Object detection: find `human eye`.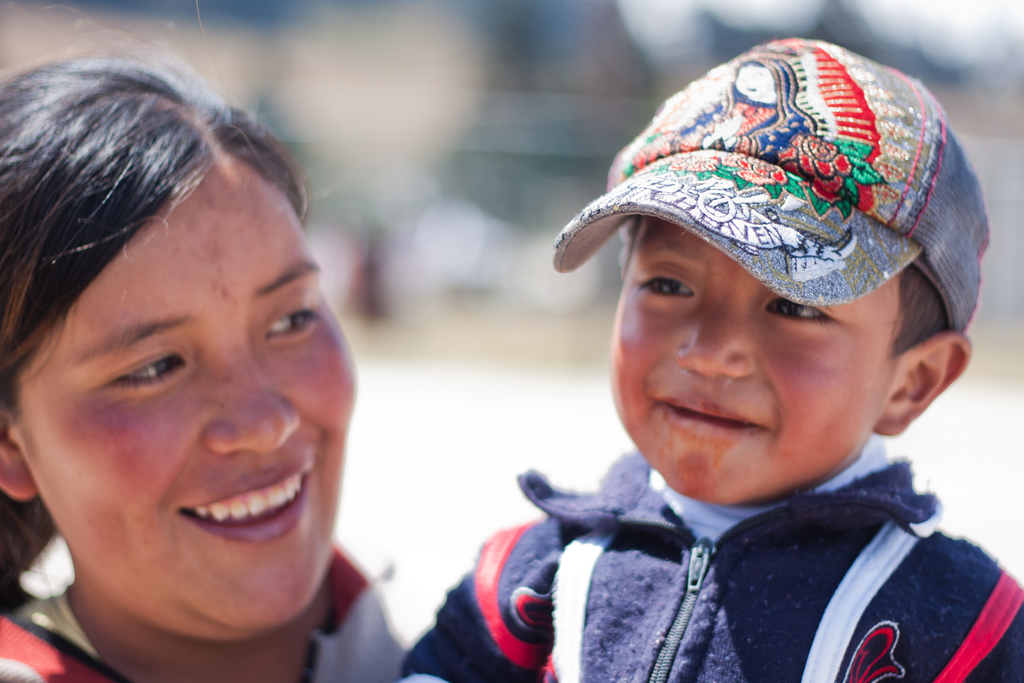
pyautogui.locateOnScreen(761, 296, 840, 328).
